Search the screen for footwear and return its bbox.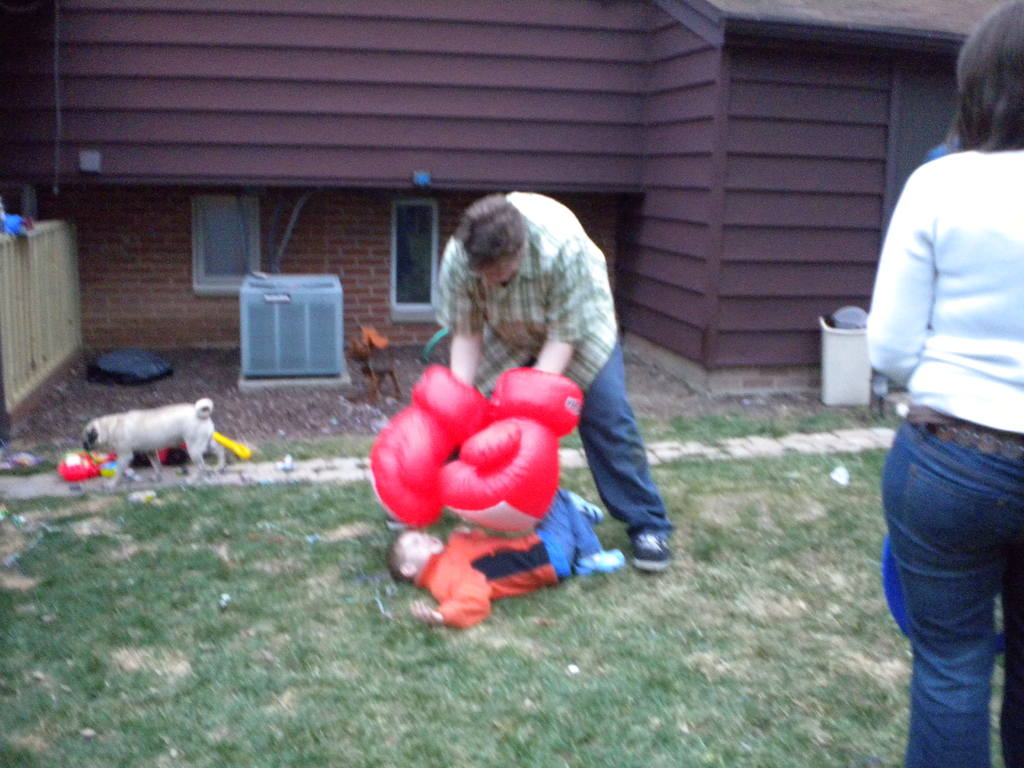
Found: <bbox>568, 487, 604, 525</bbox>.
